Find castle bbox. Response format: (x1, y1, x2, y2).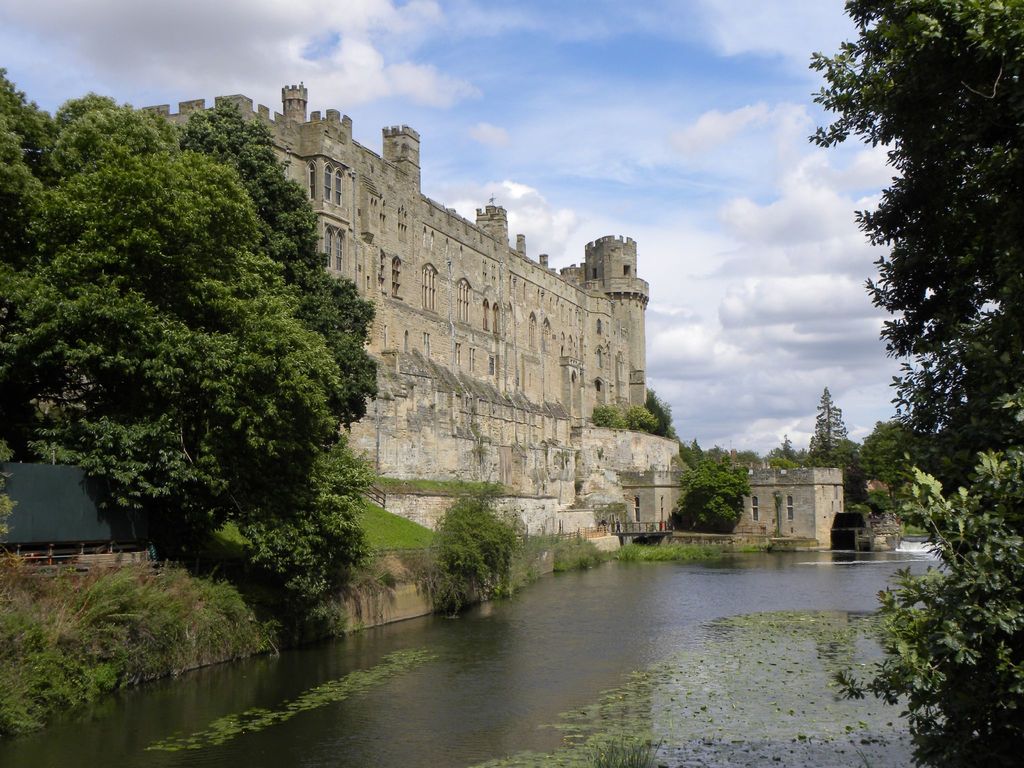
(134, 81, 649, 428).
